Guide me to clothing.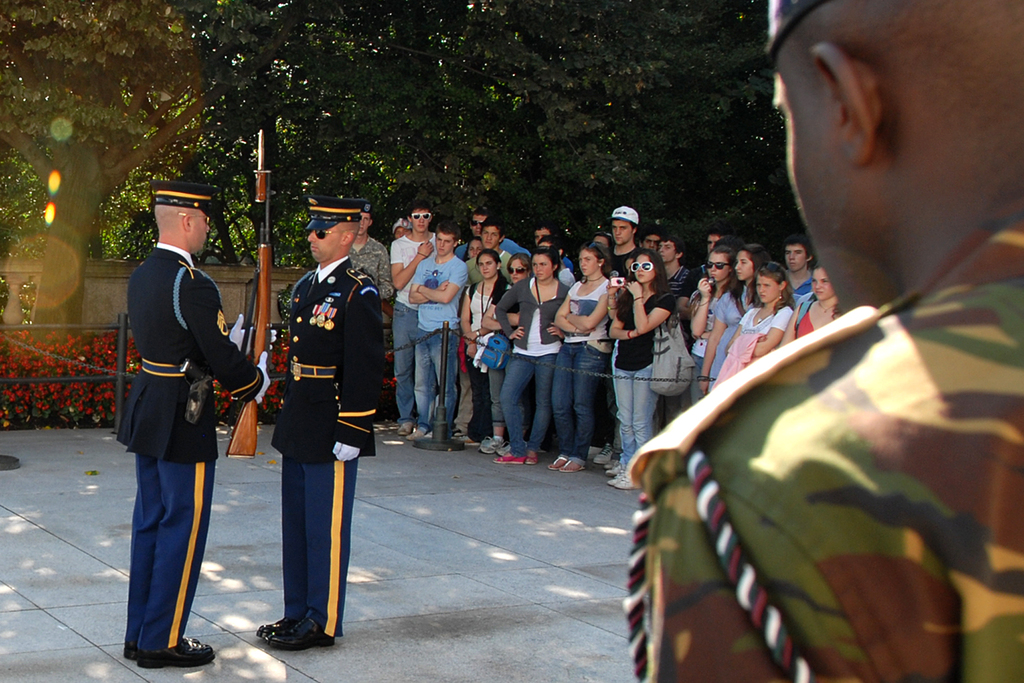
Guidance: <box>604,249,638,272</box>.
